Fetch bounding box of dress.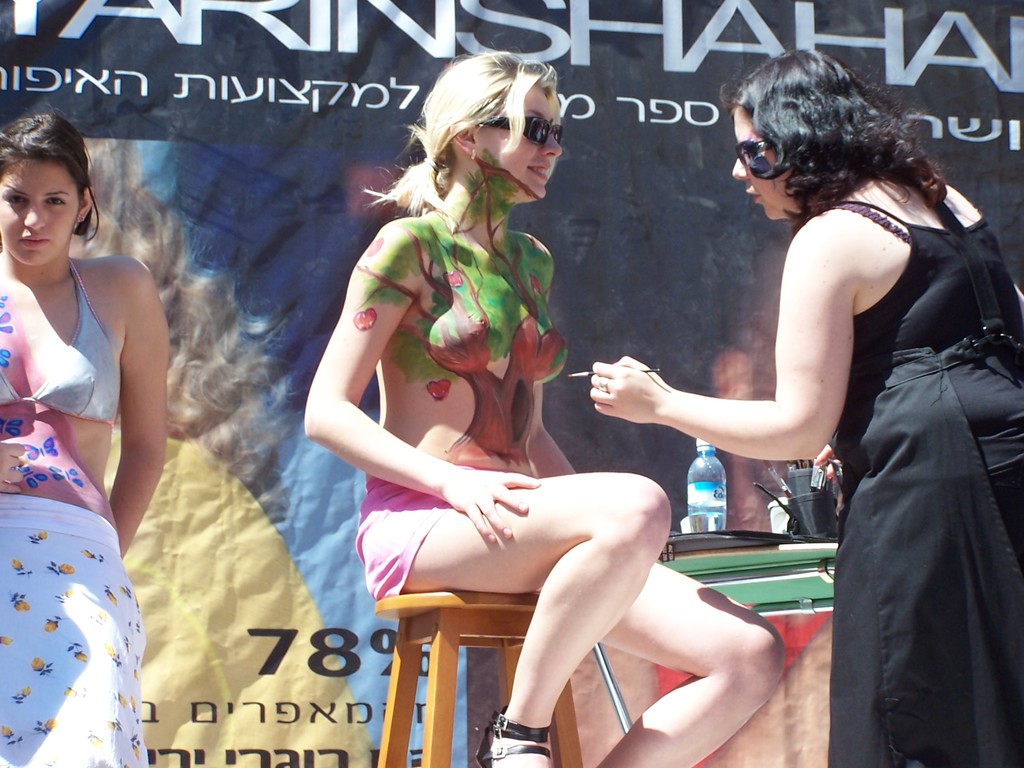
Bbox: 823, 193, 1023, 767.
